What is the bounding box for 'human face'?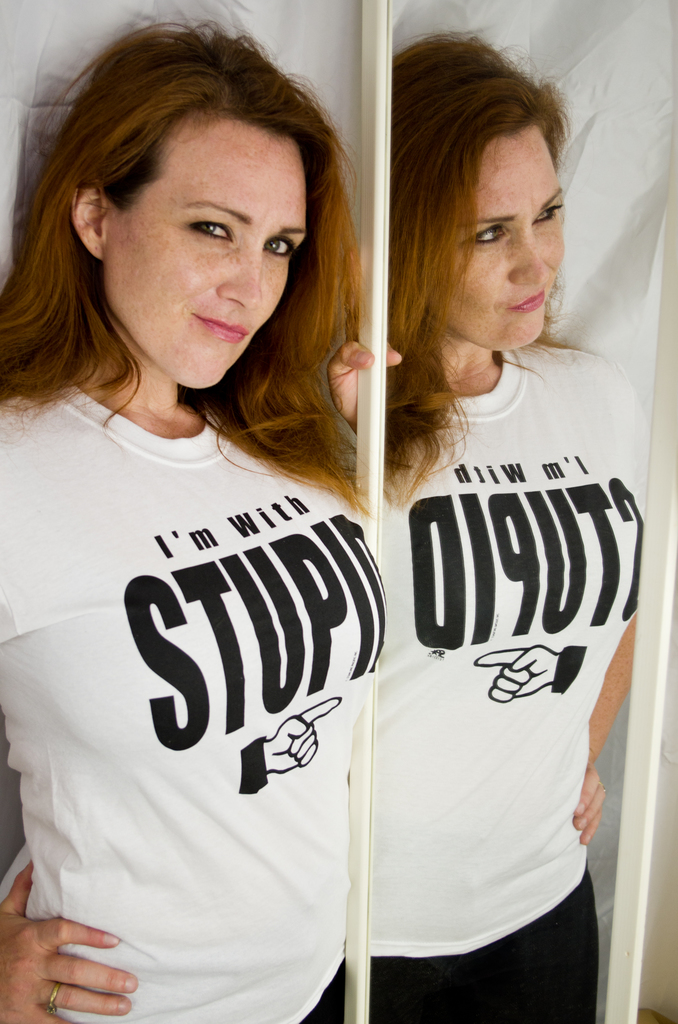
x1=445, y1=122, x2=569, y2=349.
